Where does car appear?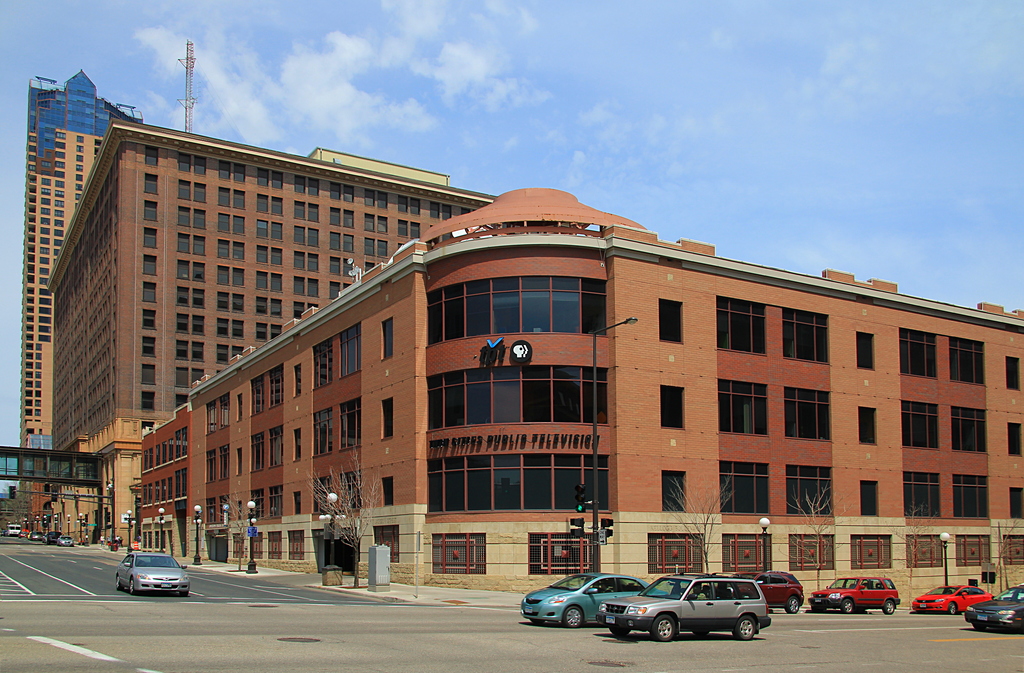
Appears at 111/549/191/599.
